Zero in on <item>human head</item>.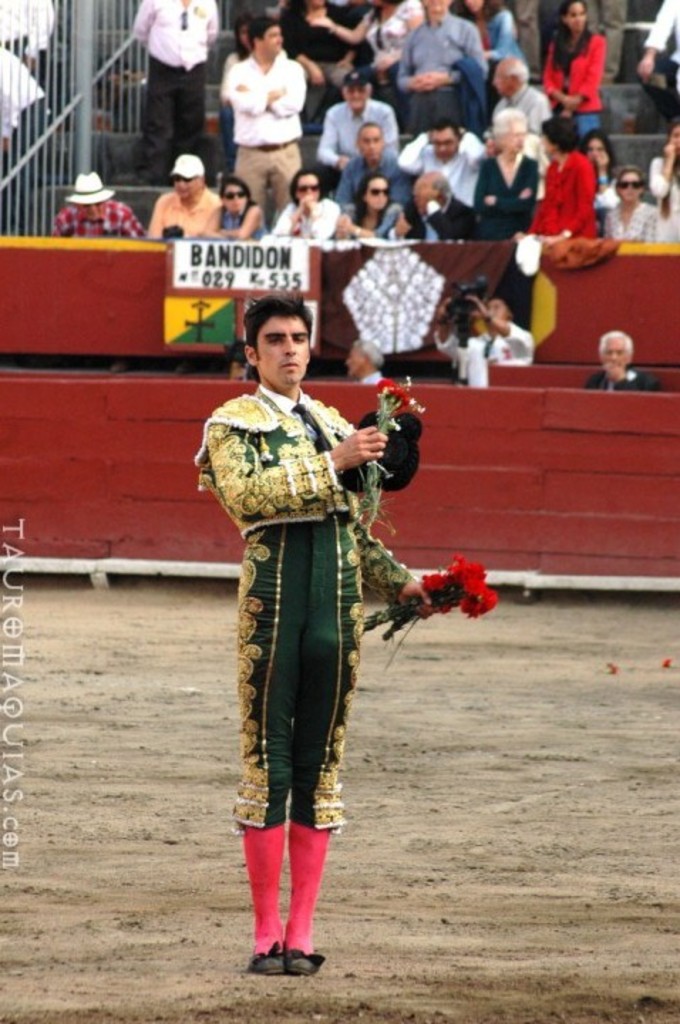
Zeroed in: BBox(542, 115, 582, 155).
